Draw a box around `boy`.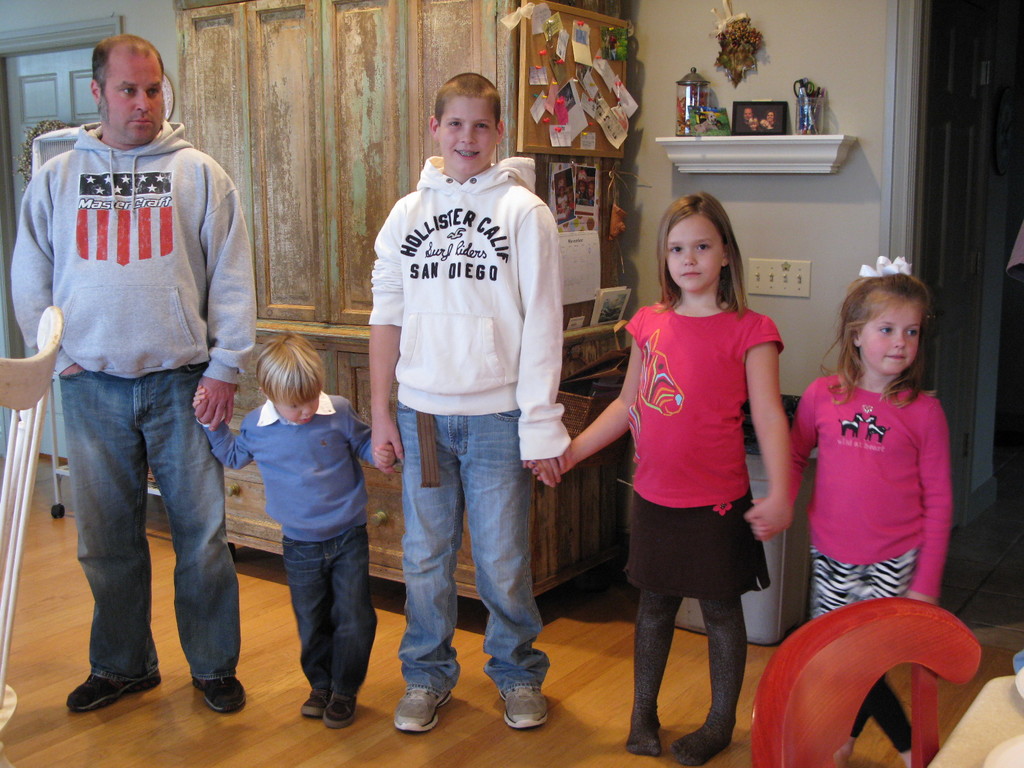
l=191, t=331, r=395, b=729.
